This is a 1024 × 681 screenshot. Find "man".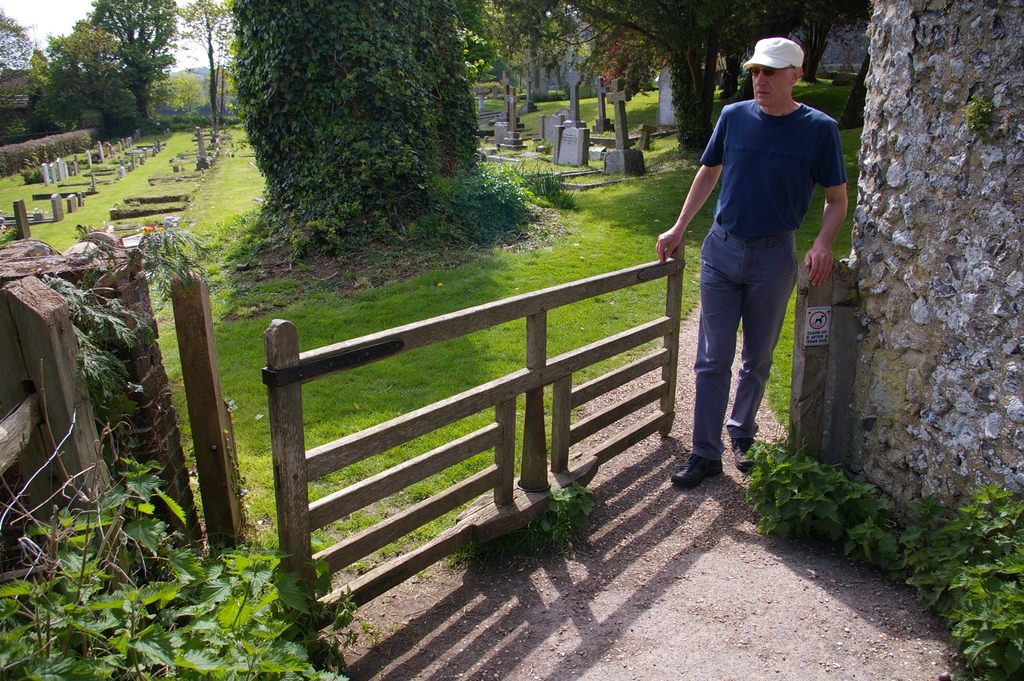
Bounding box: x1=687 y1=31 x2=852 y2=506.
